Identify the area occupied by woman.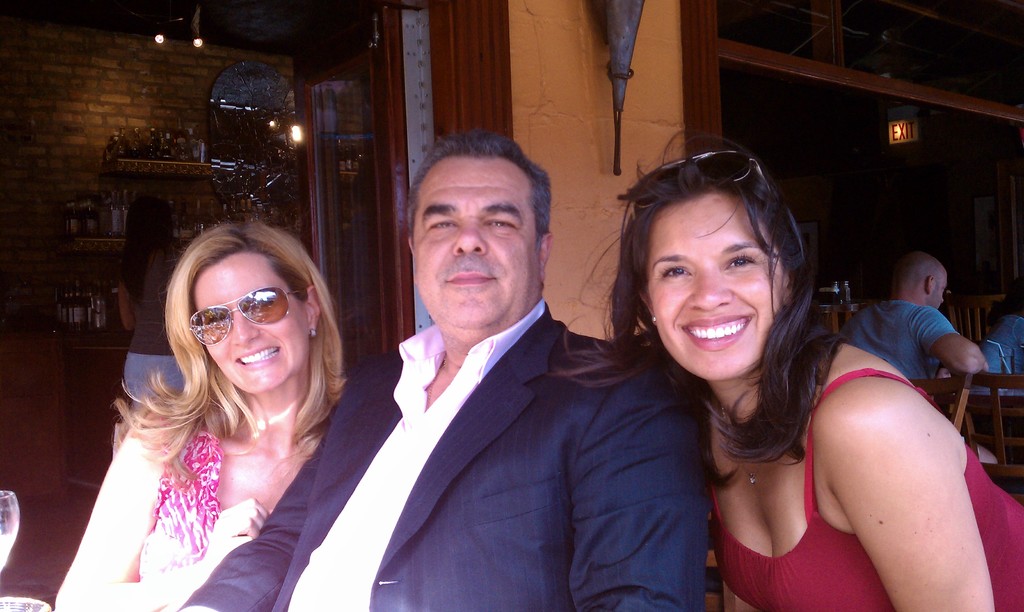
Area: BBox(69, 204, 365, 608).
